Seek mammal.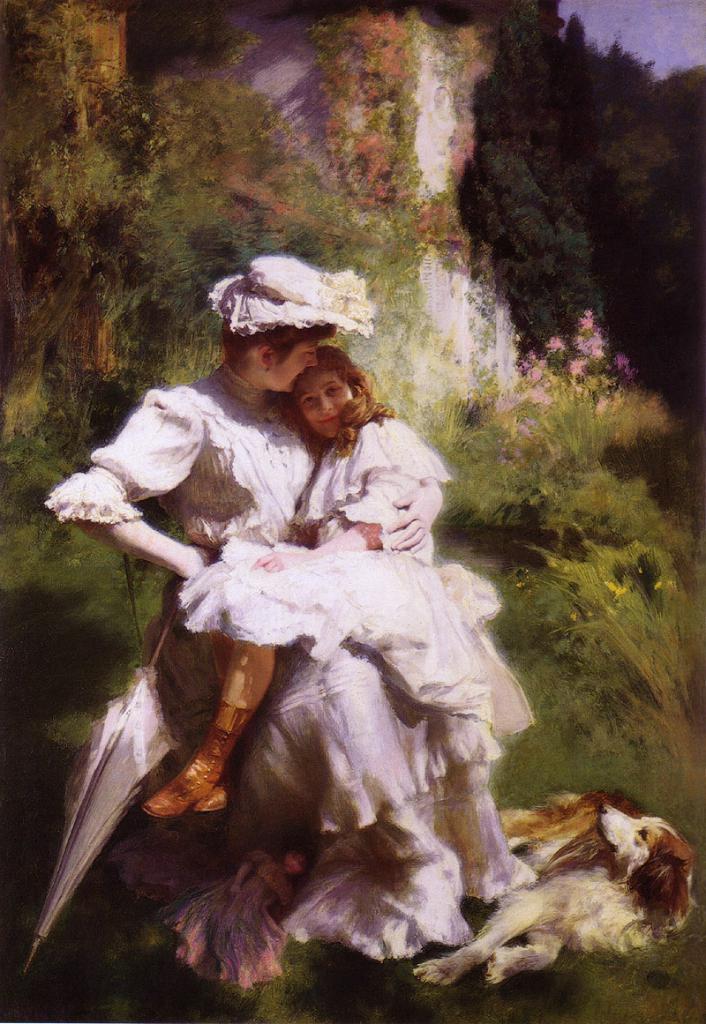
BBox(409, 791, 698, 987).
